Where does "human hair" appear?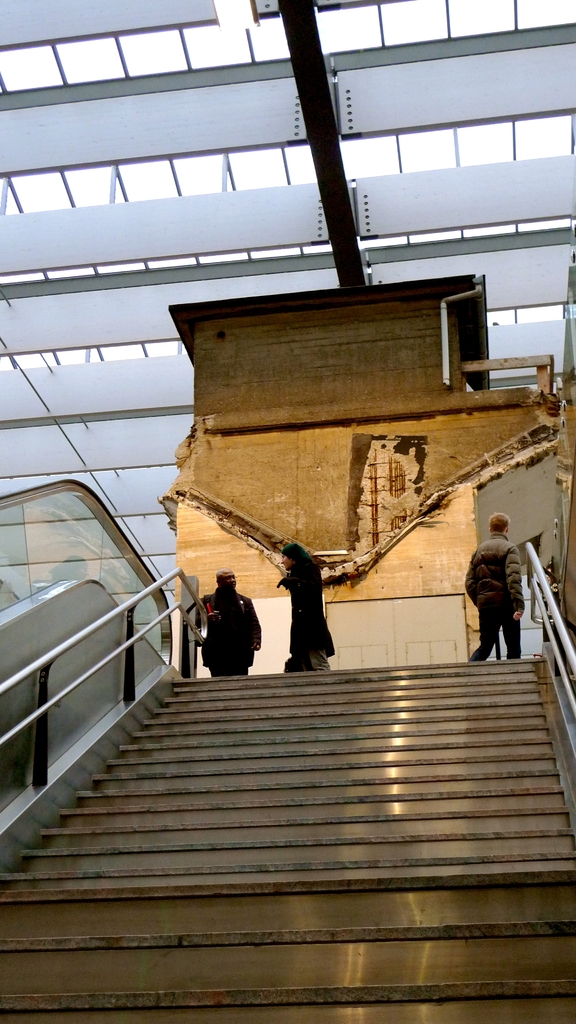
Appears at <bbox>277, 540, 316, 567</bbox>.
